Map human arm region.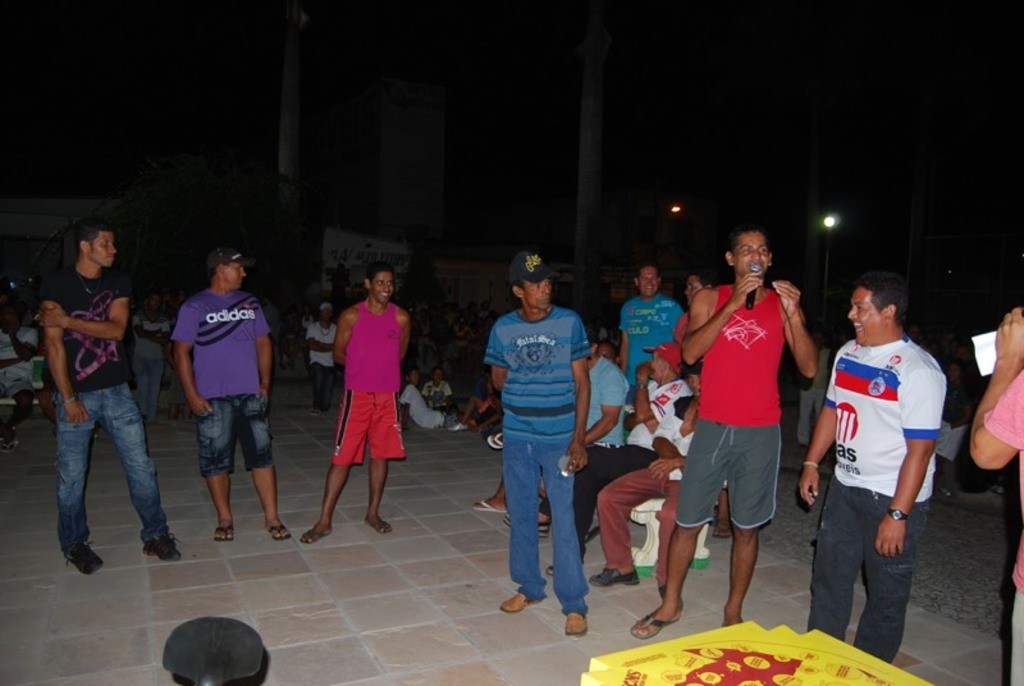
Mapped to {"left": 799, "top": 372, "right": 837, "bottom": 504}.
